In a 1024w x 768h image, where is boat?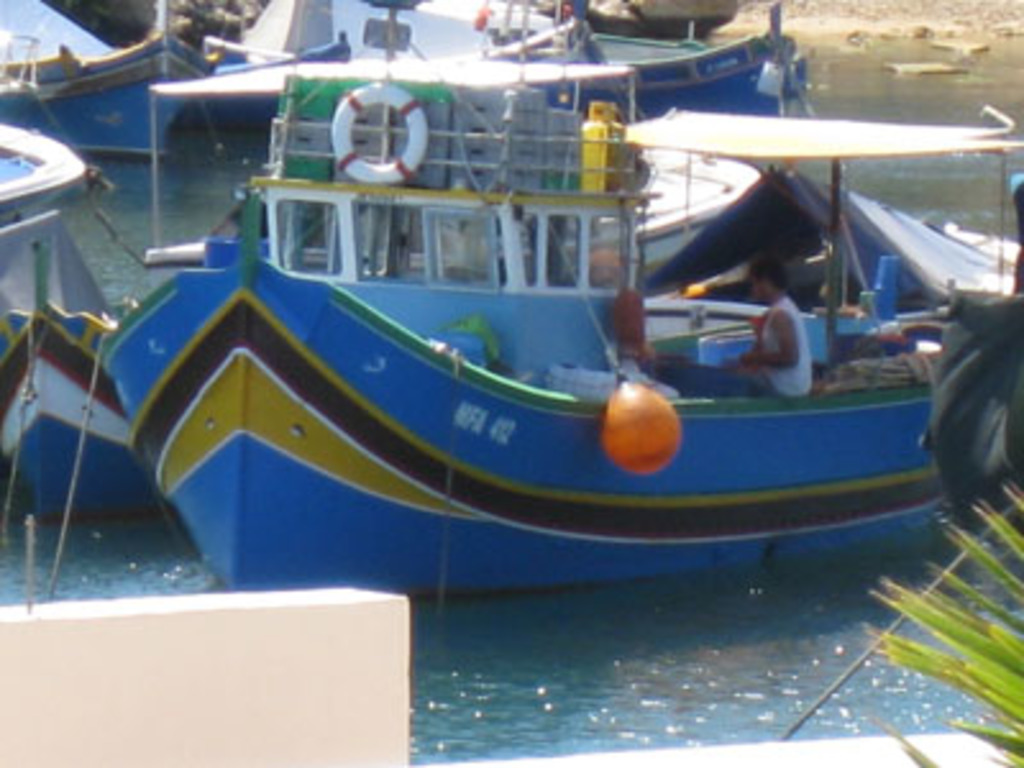
bbox=(0, 0, 192, 151).
